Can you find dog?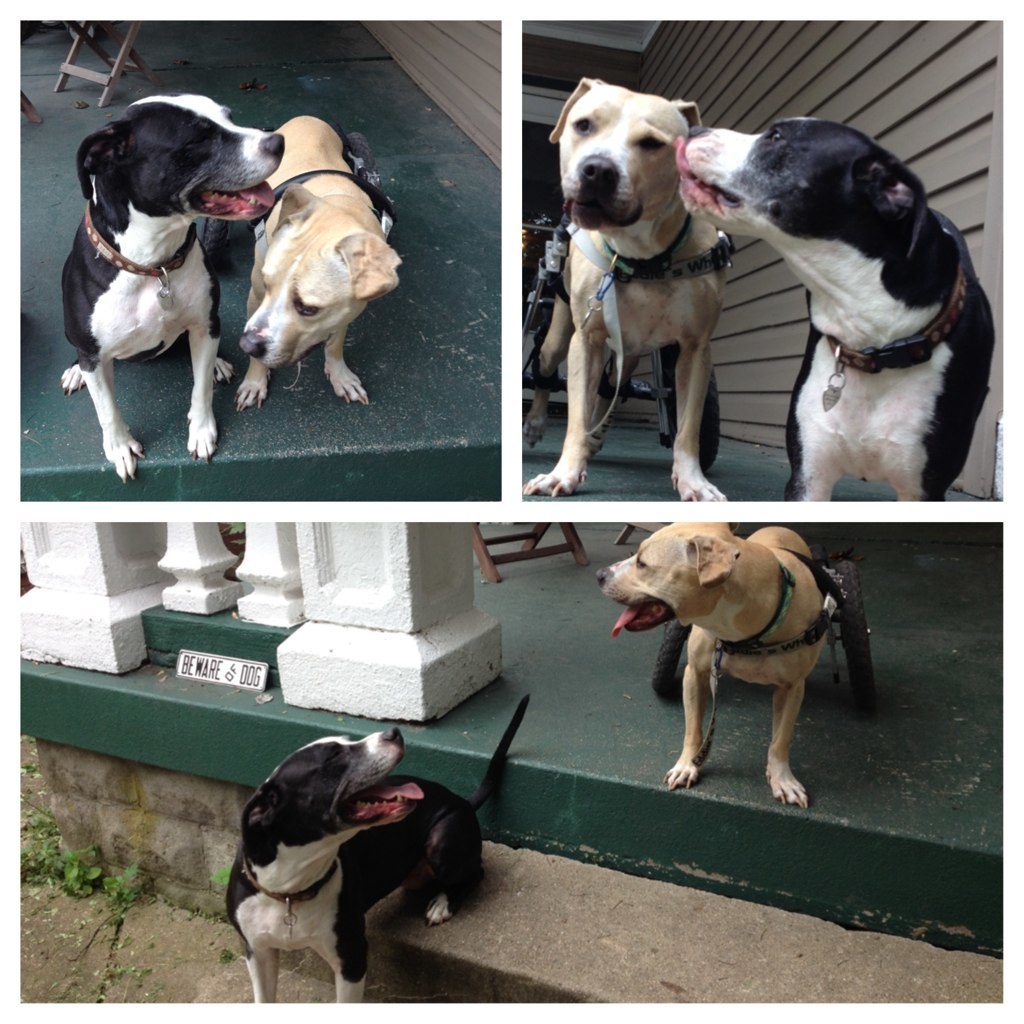
Yes, bounding box: 233:114:401:416.
